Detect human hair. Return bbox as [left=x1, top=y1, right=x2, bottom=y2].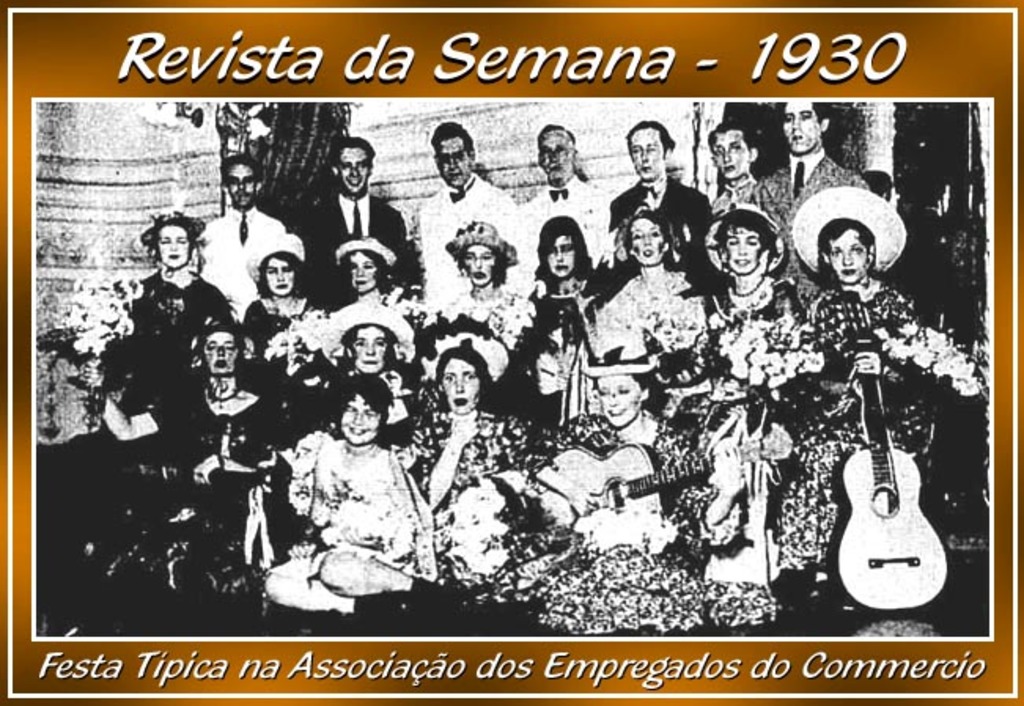
[left=820, top=220, right=876, bottom=289].
